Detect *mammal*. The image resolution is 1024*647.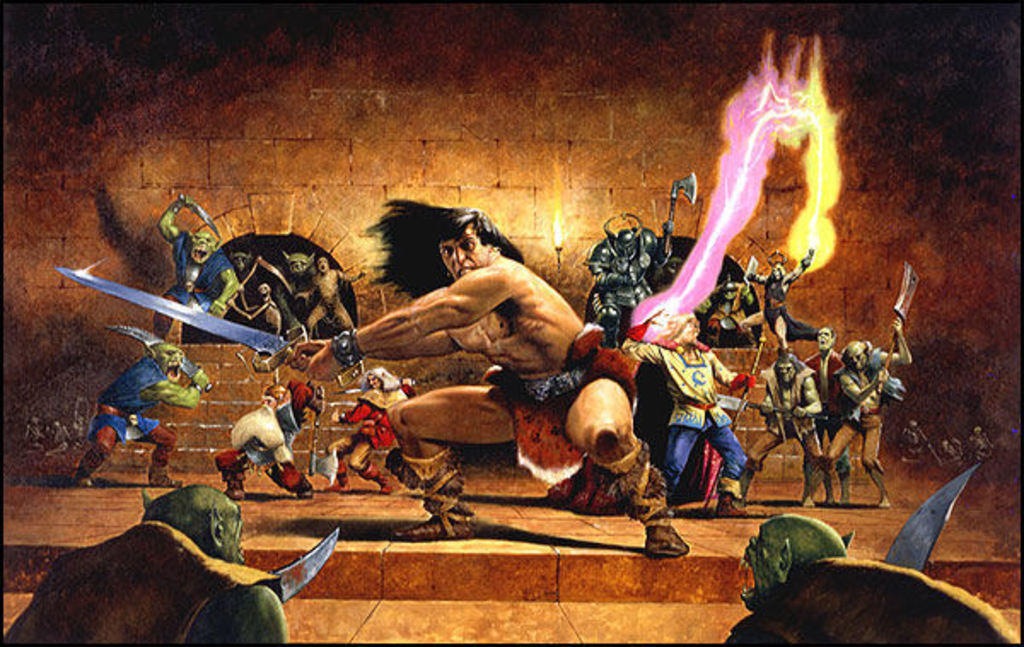
BBox(215, 379, 314, 498).
